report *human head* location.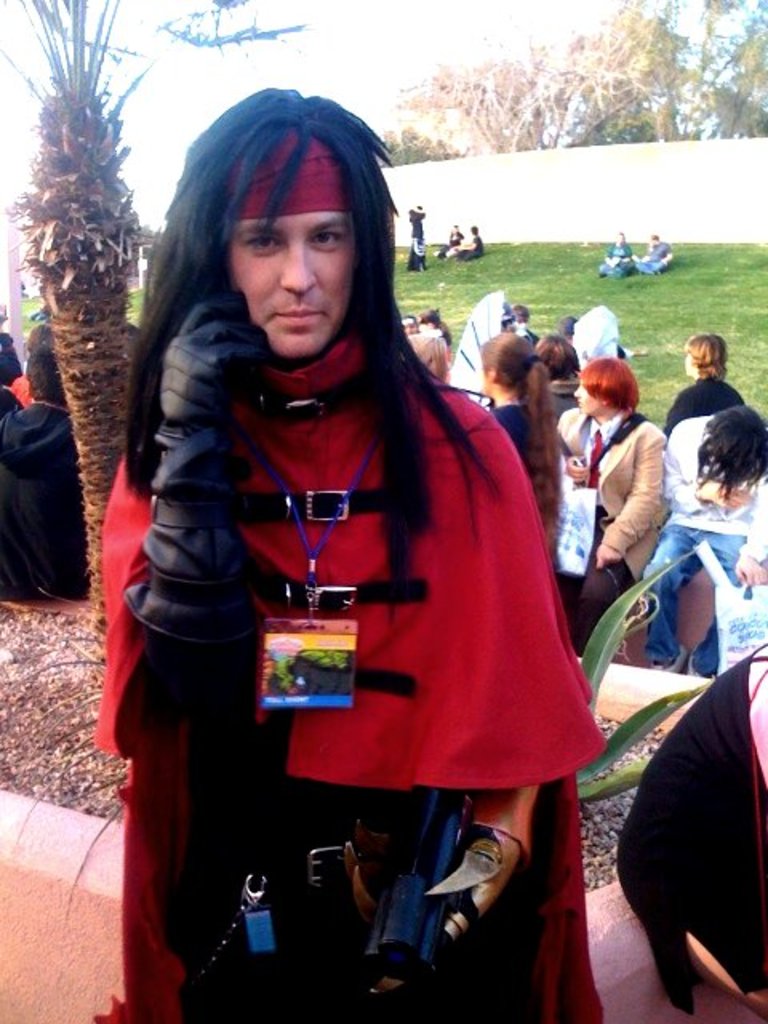
Report: <box>24,338,66,413</box>.
